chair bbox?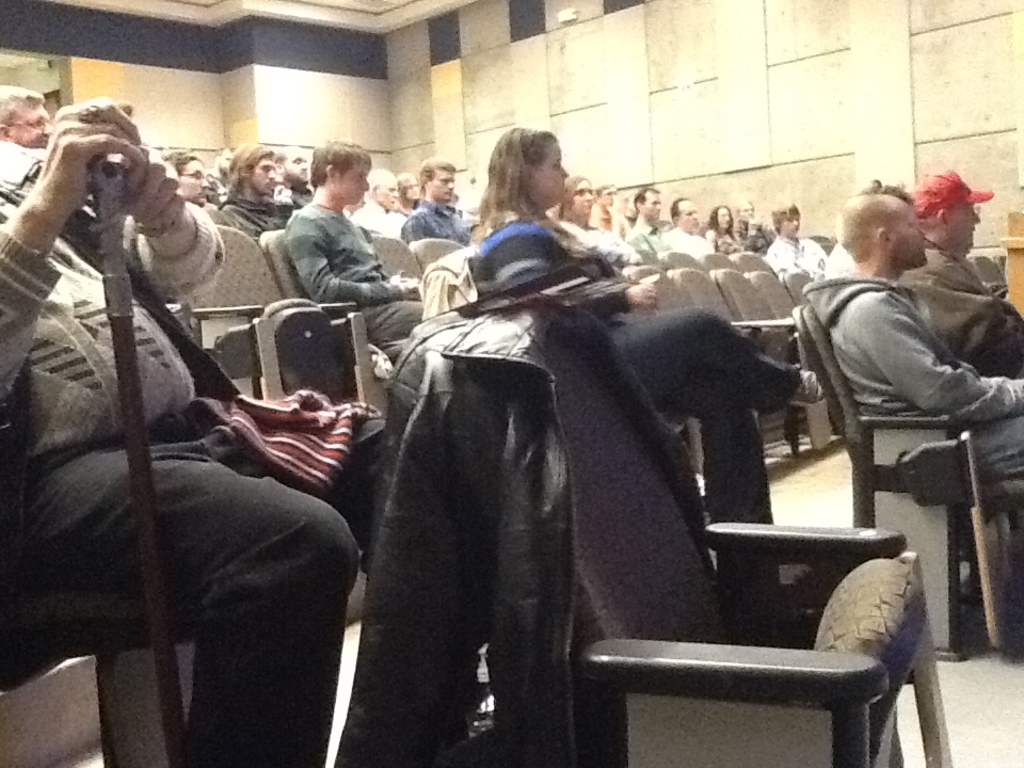
crop(201, 197, 234, 225)
